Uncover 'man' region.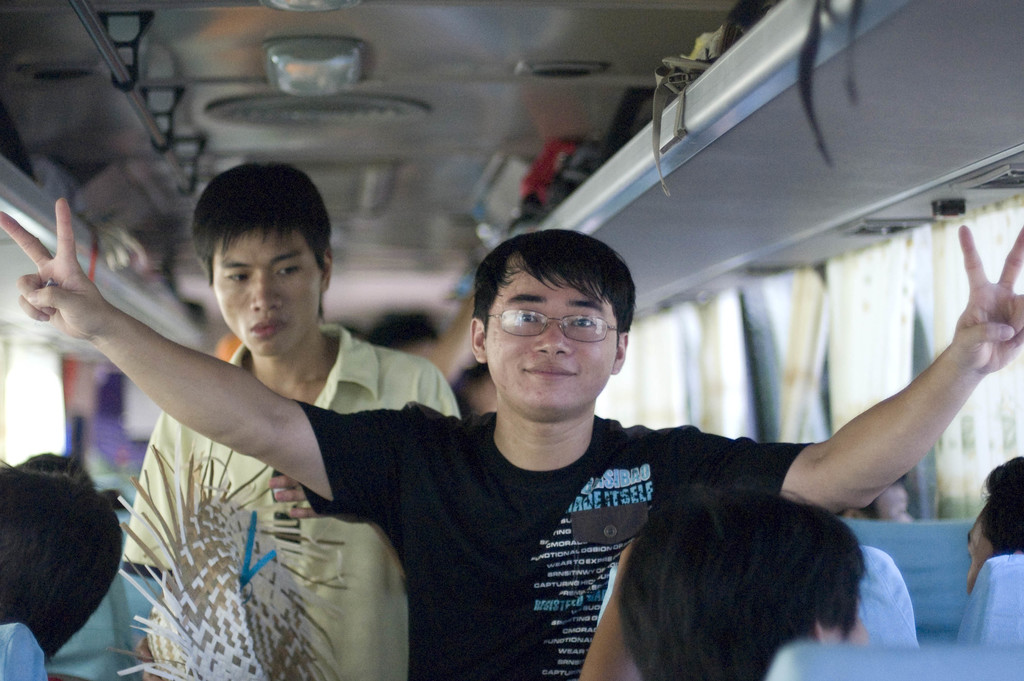
Uncovered: locate(569, 490, 875, 680).
